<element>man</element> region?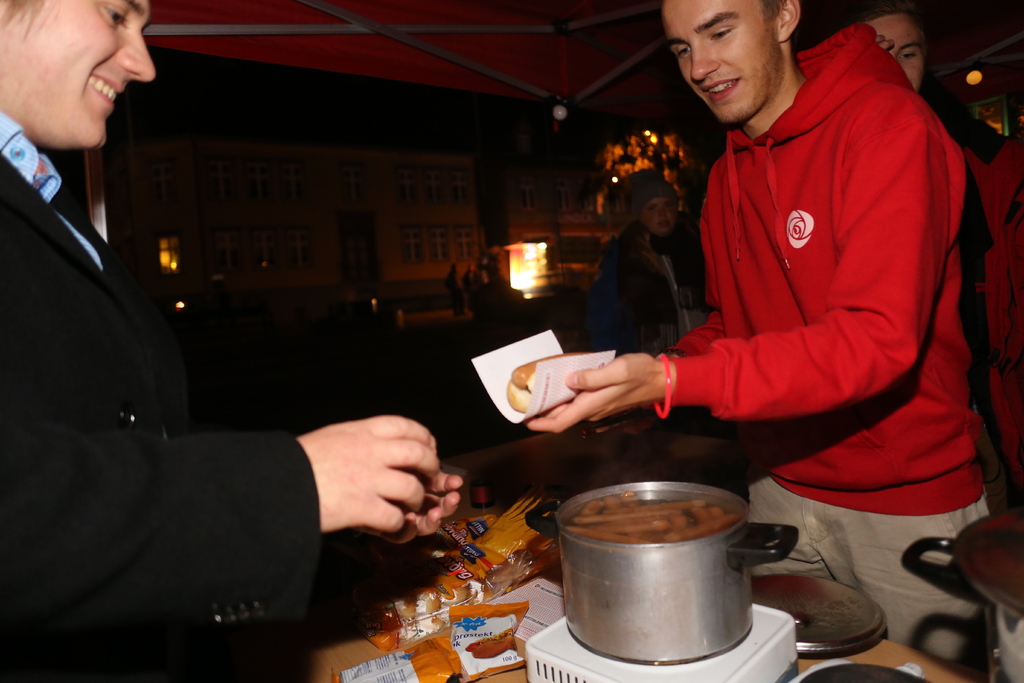
<box>0,0,464,682</box>
